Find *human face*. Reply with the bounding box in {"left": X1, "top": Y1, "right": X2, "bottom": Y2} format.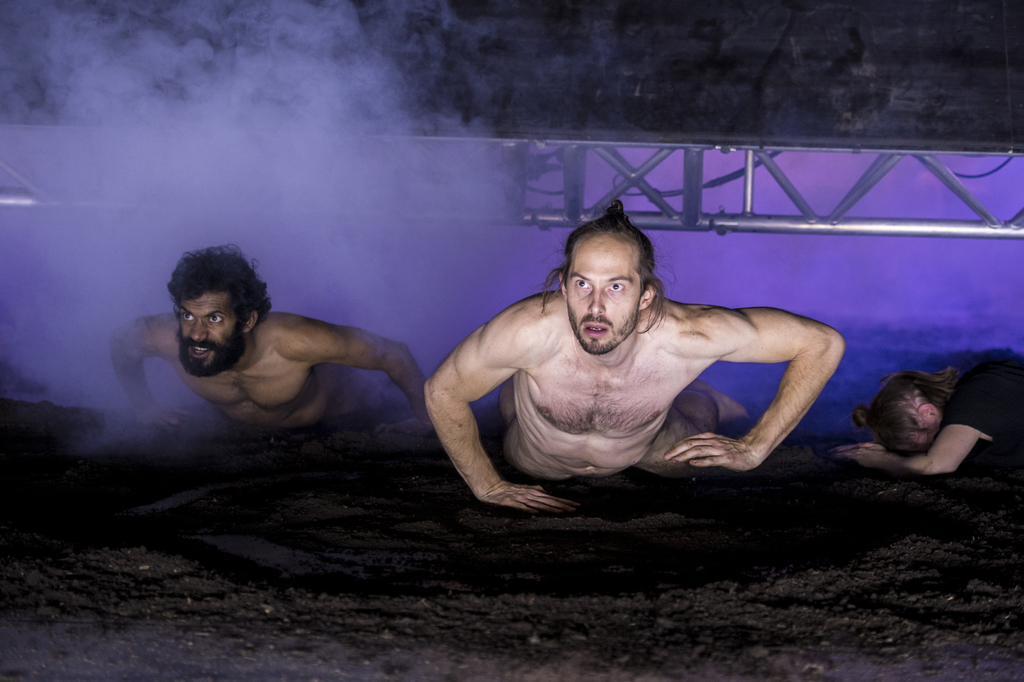
{"left": 566, "top": 249, "right": 639, "bottom": 353}.
